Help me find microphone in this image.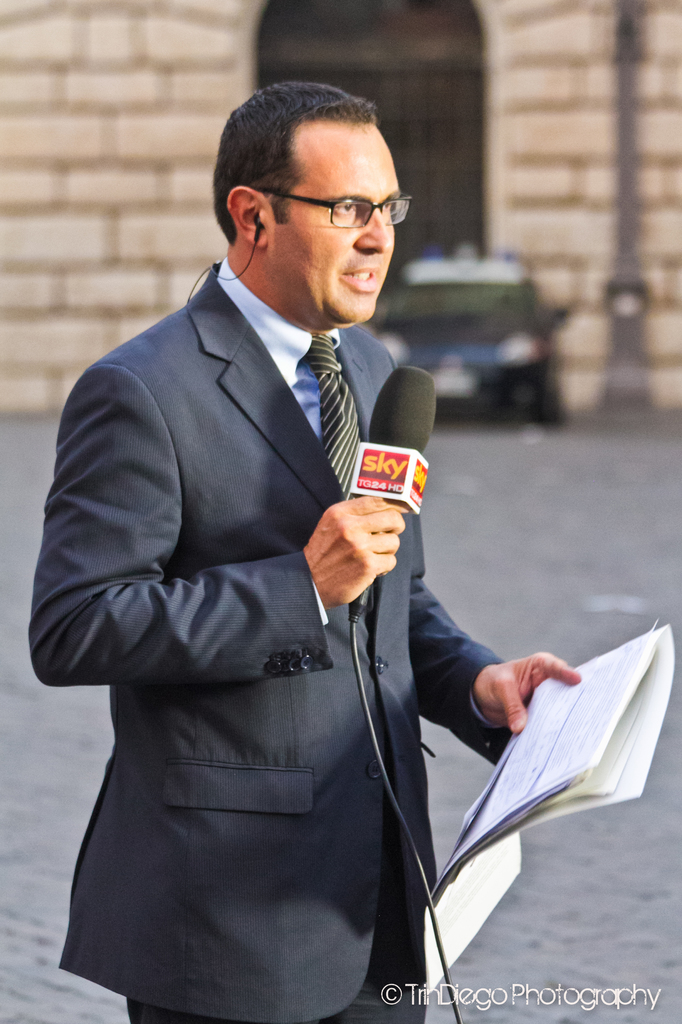
Found it: detection(344, 361, 436, 616).
